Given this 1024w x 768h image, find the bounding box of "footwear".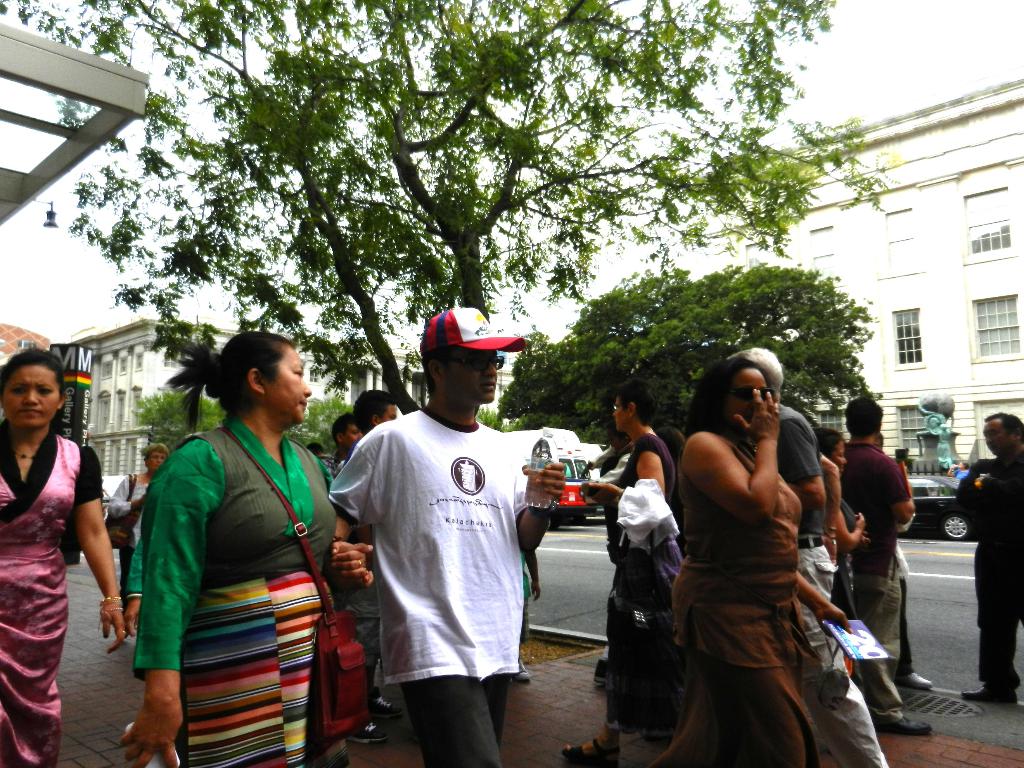
(left=374, top=694, right=415, bottom=721).
